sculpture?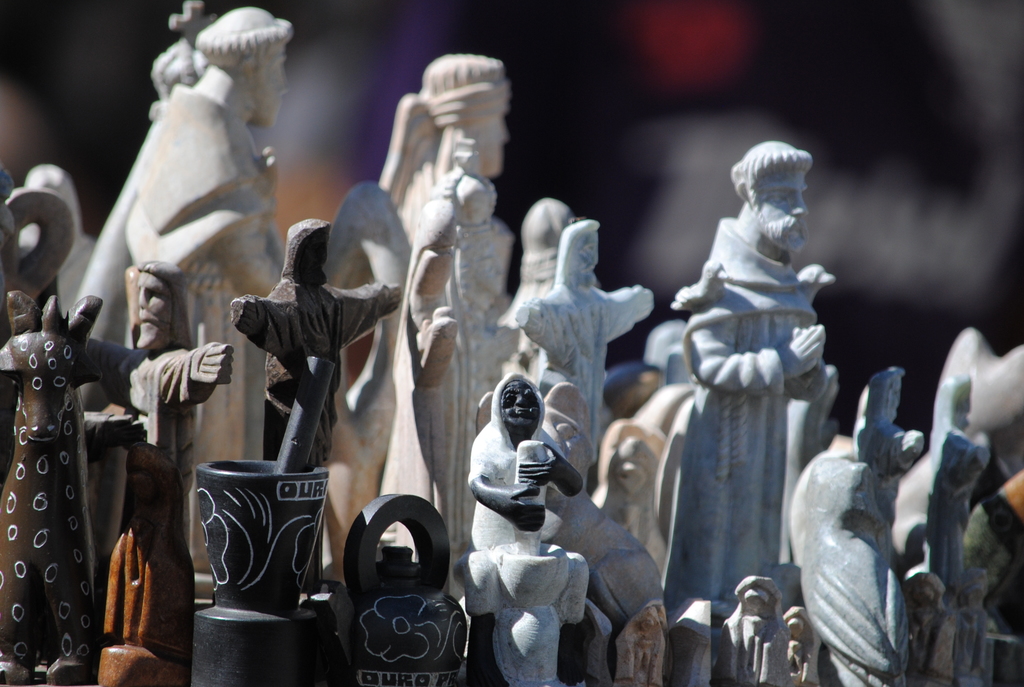
494:200:566:376
